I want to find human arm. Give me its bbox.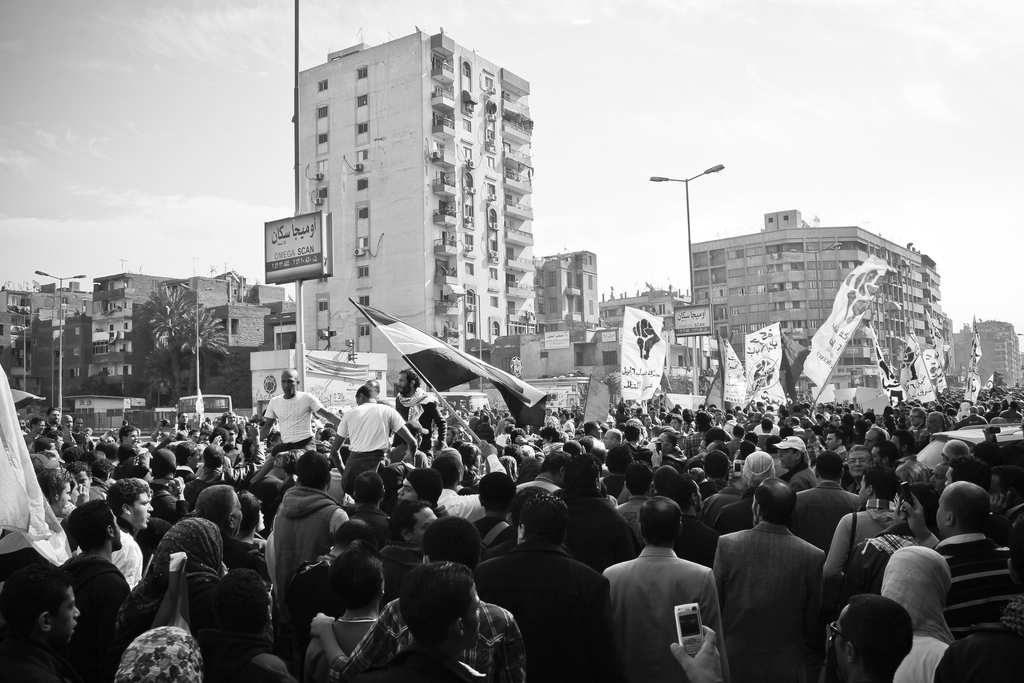
(648, 447, 664, 471).
